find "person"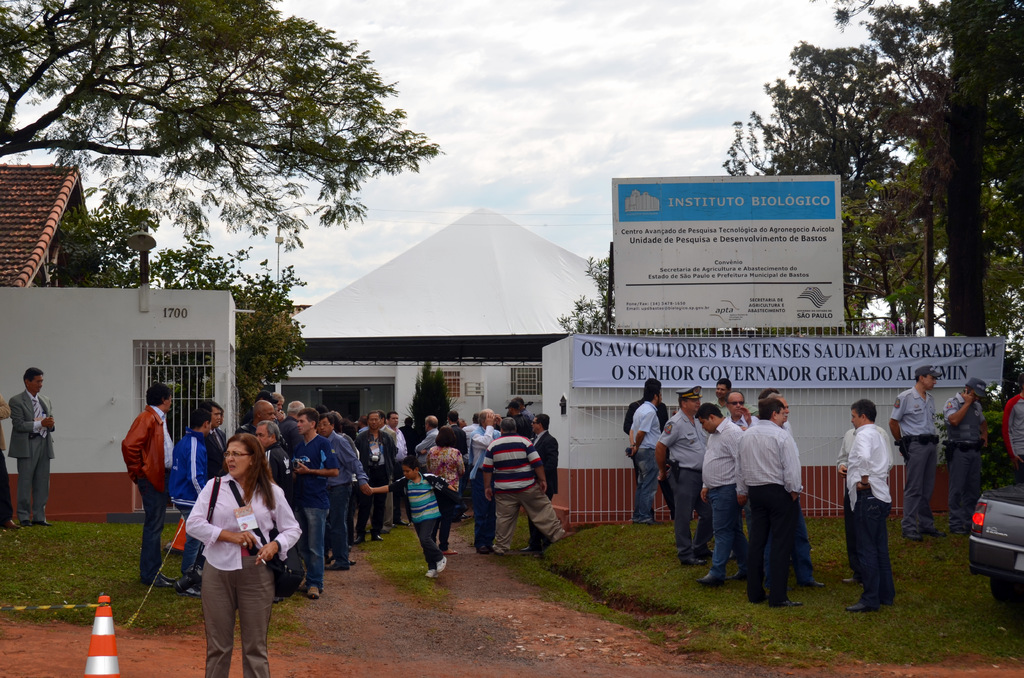
(left=413, top=416, right=438, bottom=472)
